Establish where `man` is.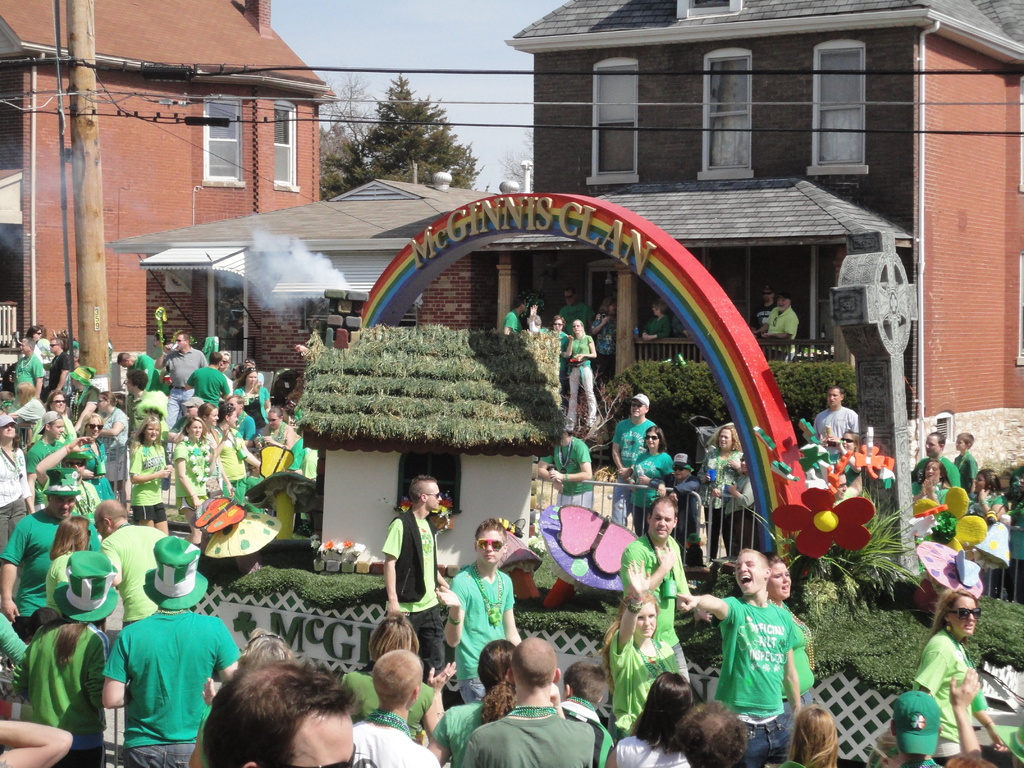
Established at <box>666,549,814,767</box>.
